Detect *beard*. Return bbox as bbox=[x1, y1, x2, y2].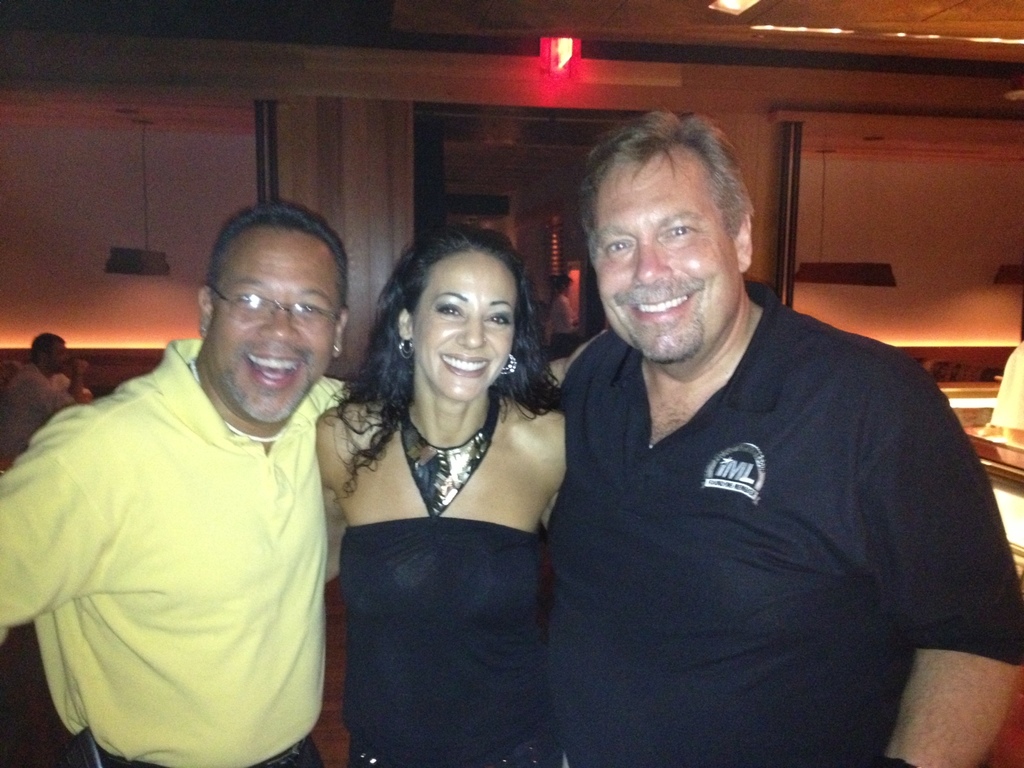
bbox=[631, 302, 705, 369].
